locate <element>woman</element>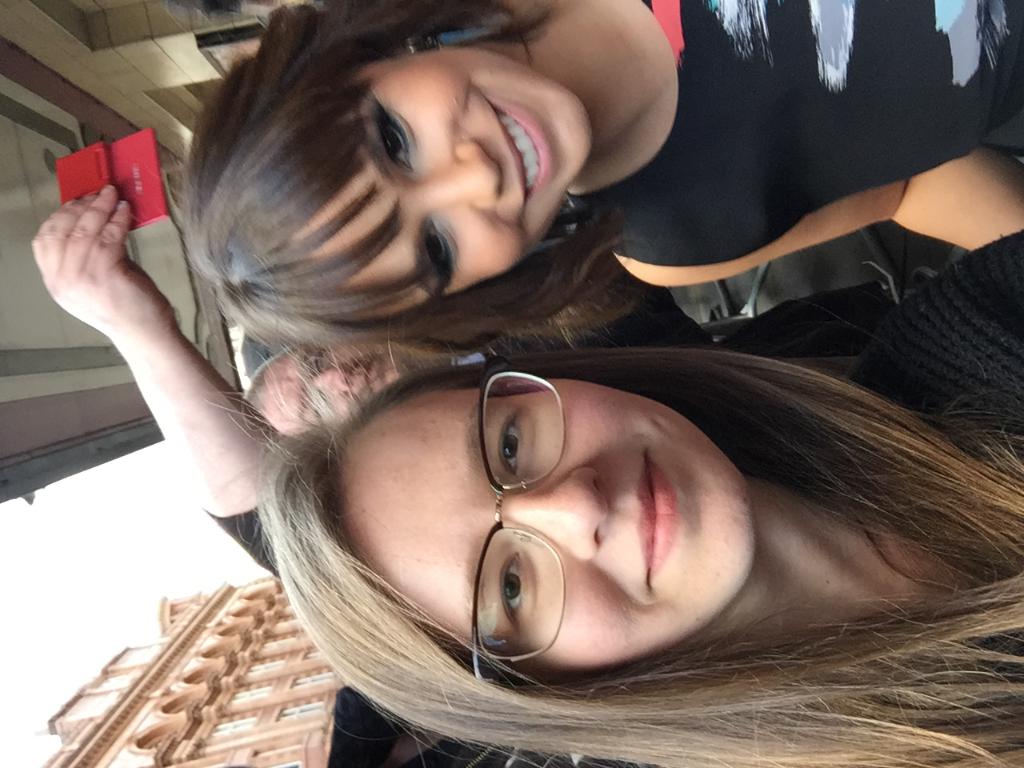
locate(206, 230, 1023, 767)
